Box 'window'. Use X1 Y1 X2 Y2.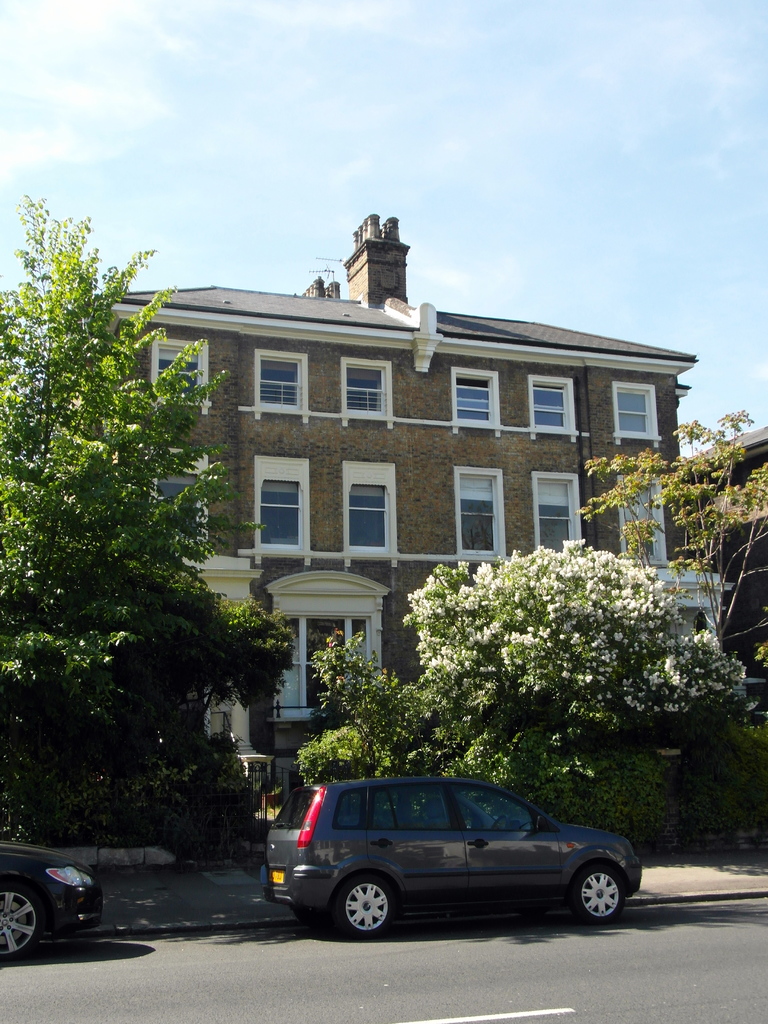
268 616 369 724.
